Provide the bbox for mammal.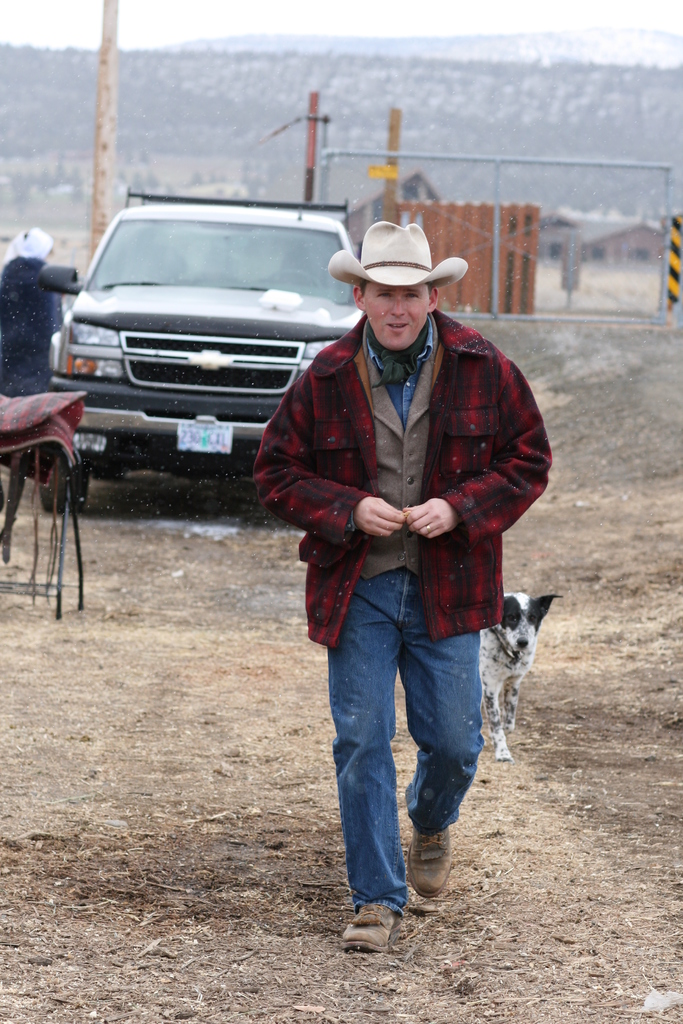
[left=273, top=235, right=533, bottom=887].
